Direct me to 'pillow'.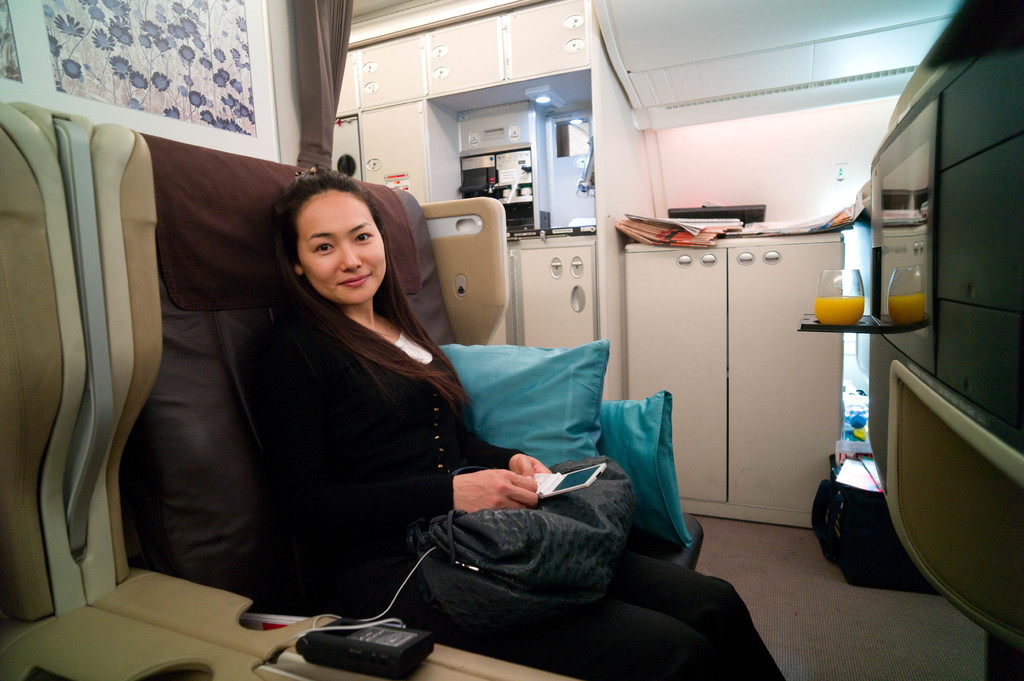
Direction: <box>600,378,700,563</box>.
